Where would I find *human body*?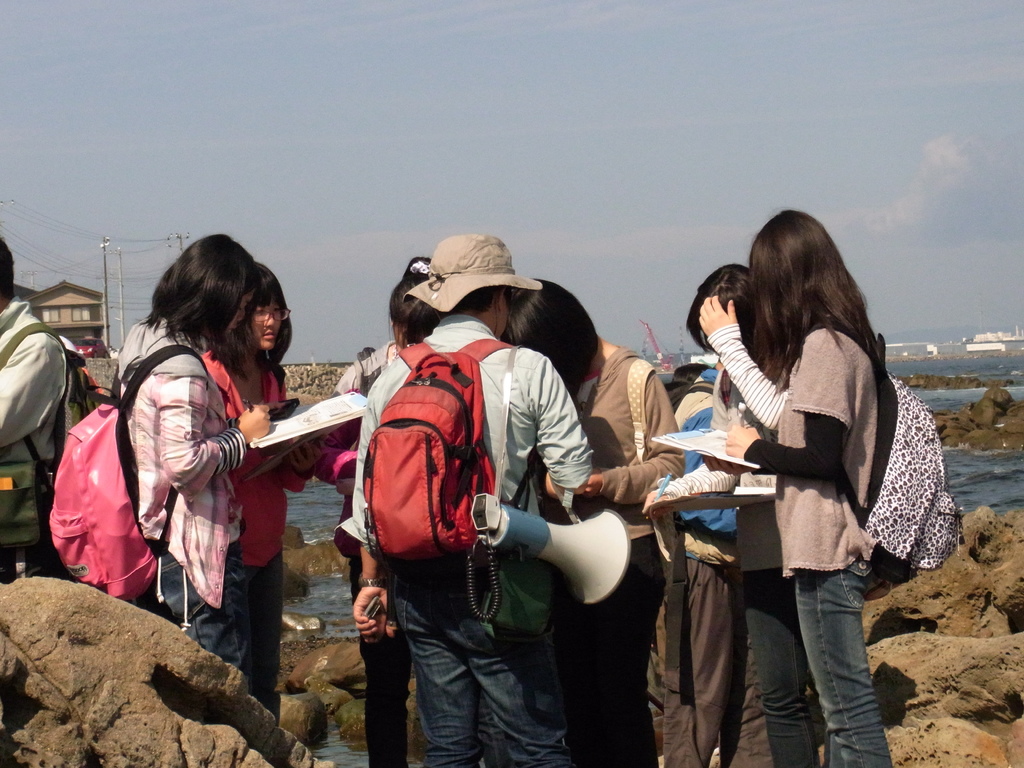
At bbox(725, 325, 915, 767).
